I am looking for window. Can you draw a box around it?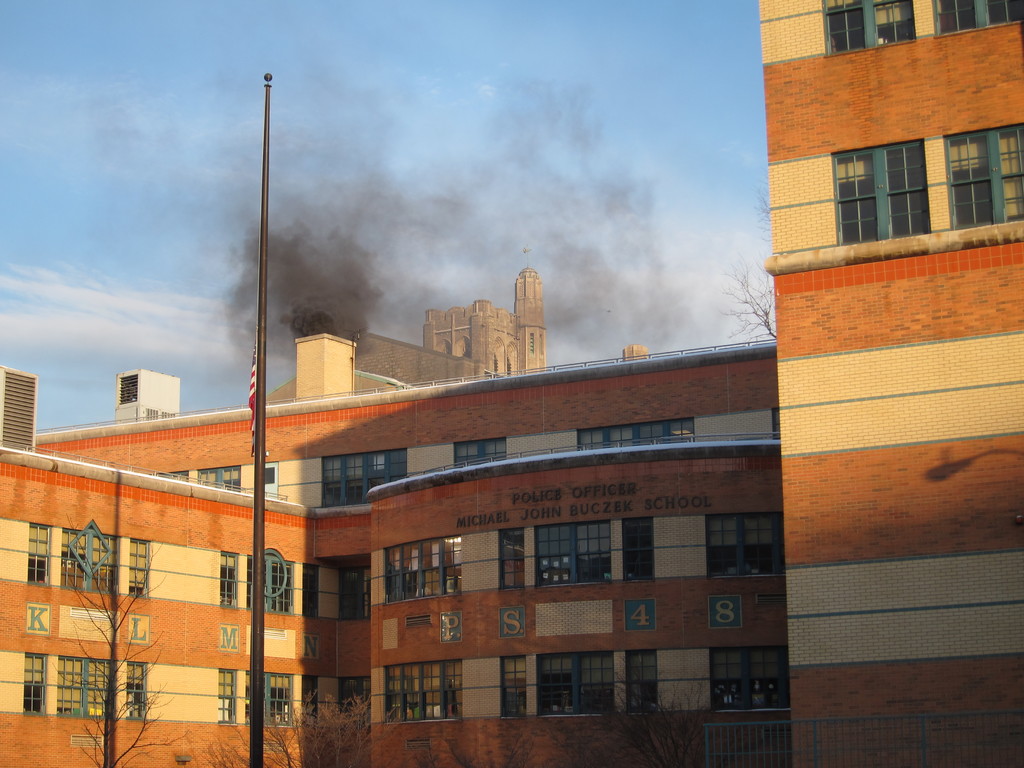
Sure, the bounding box is 125,657,148,719.
